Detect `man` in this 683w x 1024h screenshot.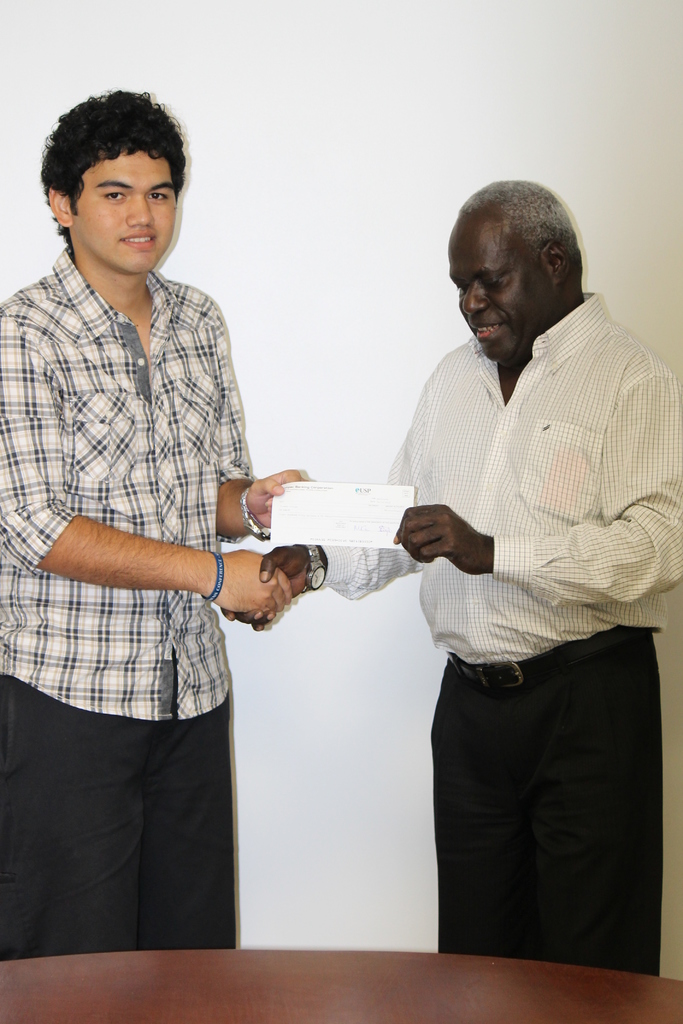
Detection: crop(220, 180, 682, 977).
